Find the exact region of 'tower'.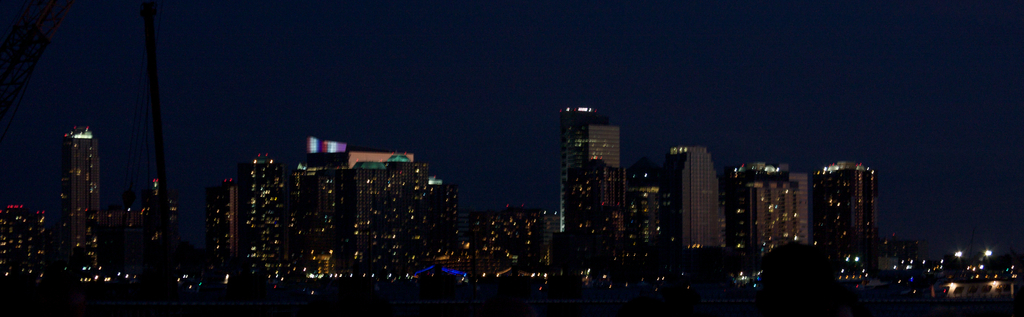
Exact region: locate(353, 150, 431, 268).
